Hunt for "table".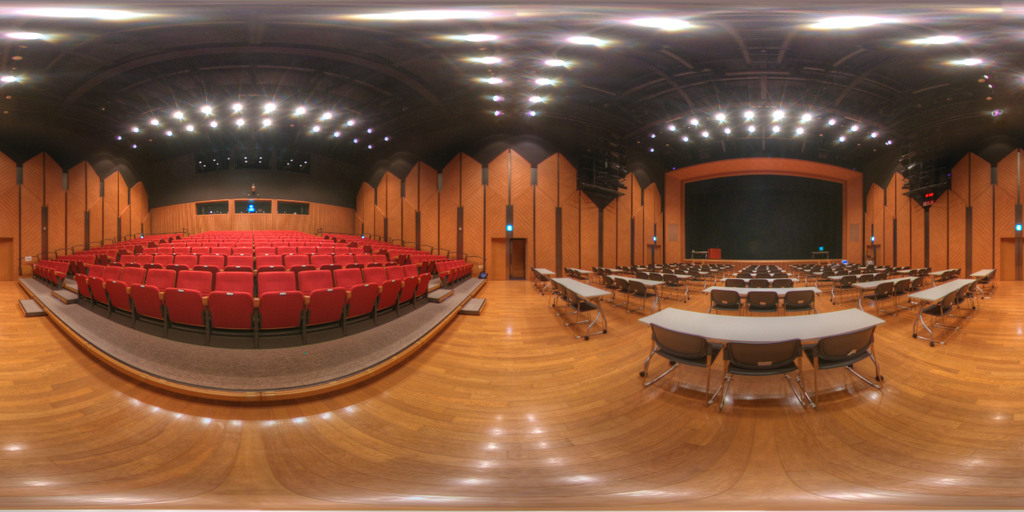
Hunted down at bbox=[829, 268, 876, 298].
